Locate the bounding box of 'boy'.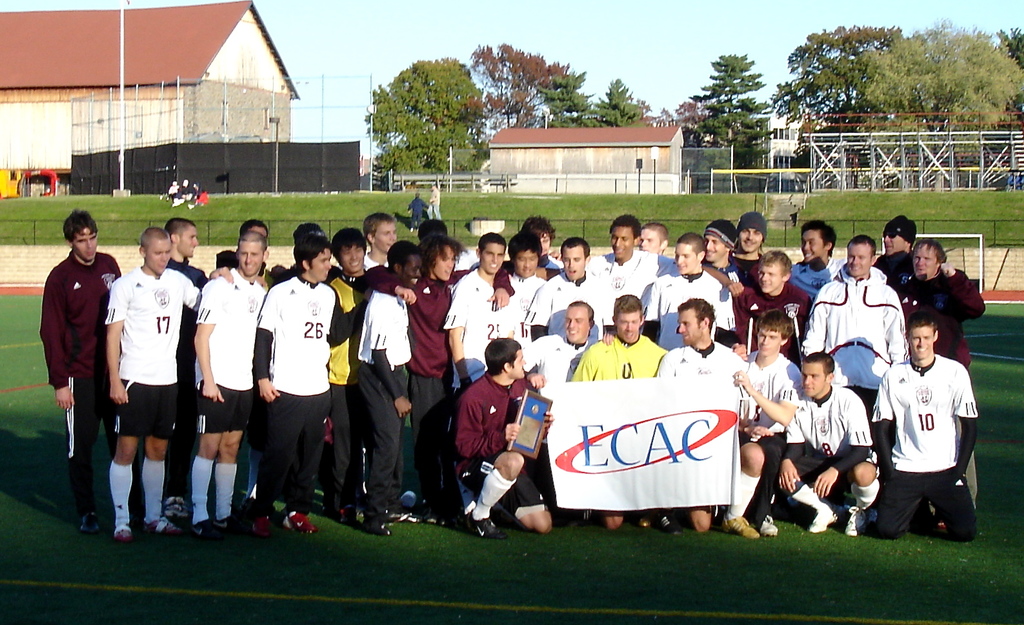
Bounding box: 734, 251, 814, 320.
